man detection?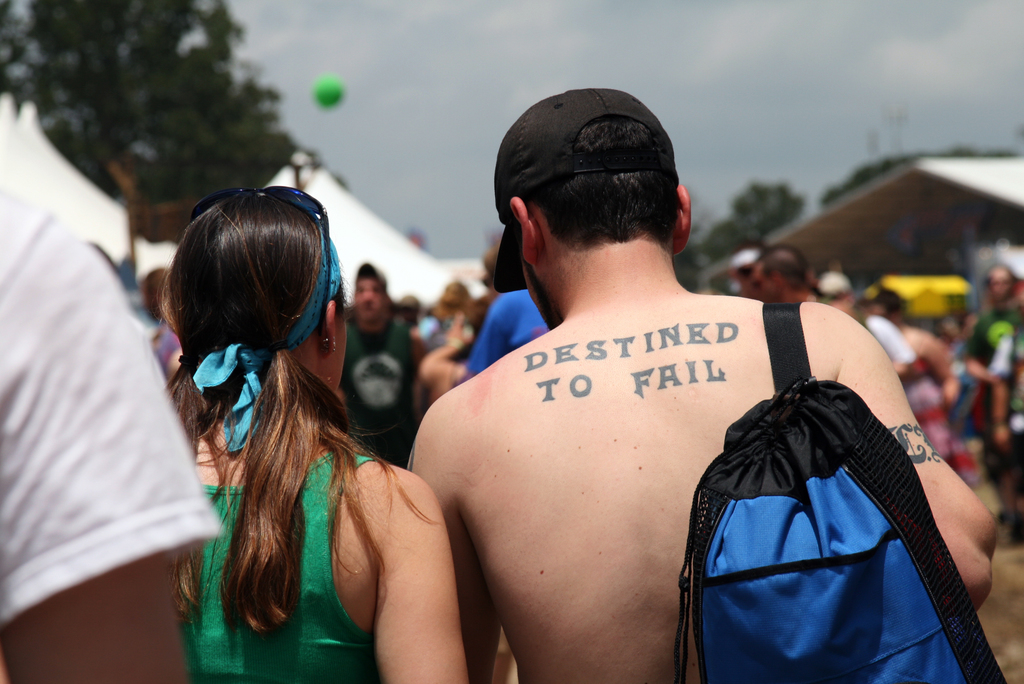
rect(337, 264, 420, 466)
